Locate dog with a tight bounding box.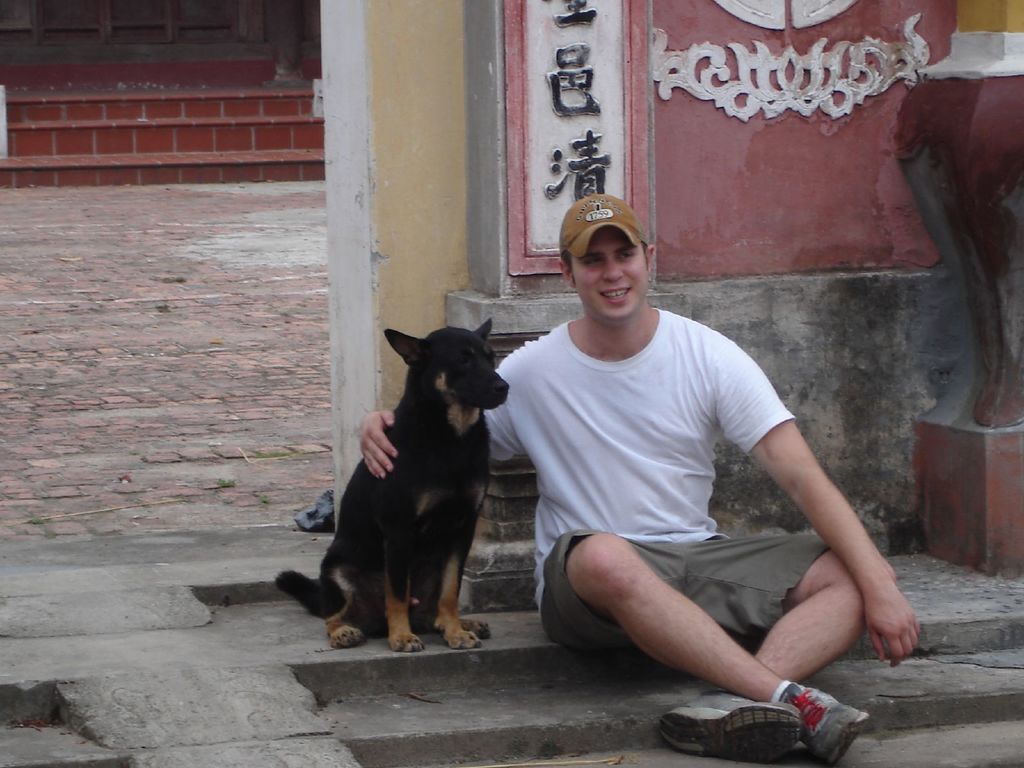
{"left": 275, "top": 316, "right": 509, "bottom": 652}.
